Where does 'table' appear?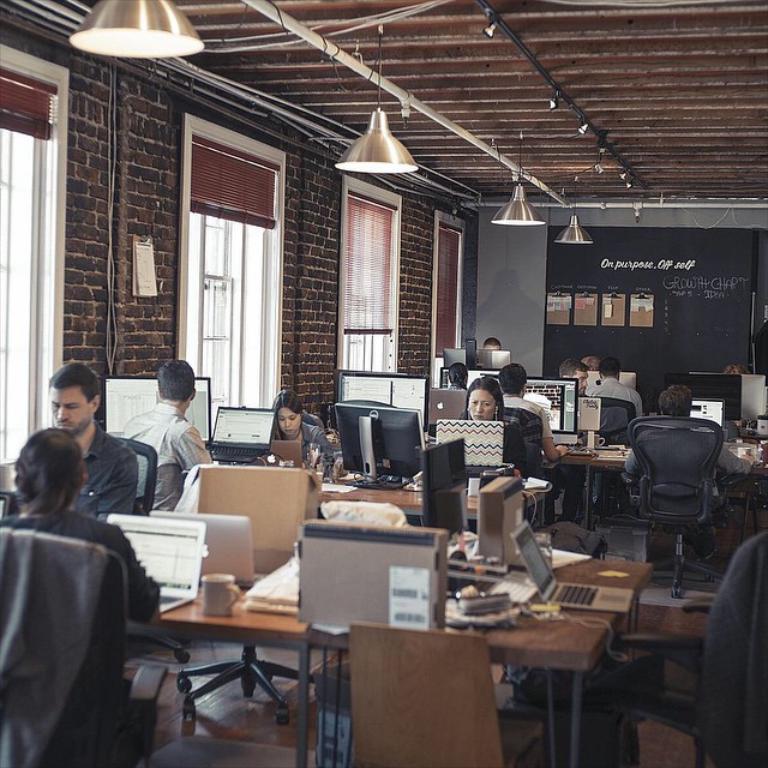
Appears at (268, 457, 533, 535).
